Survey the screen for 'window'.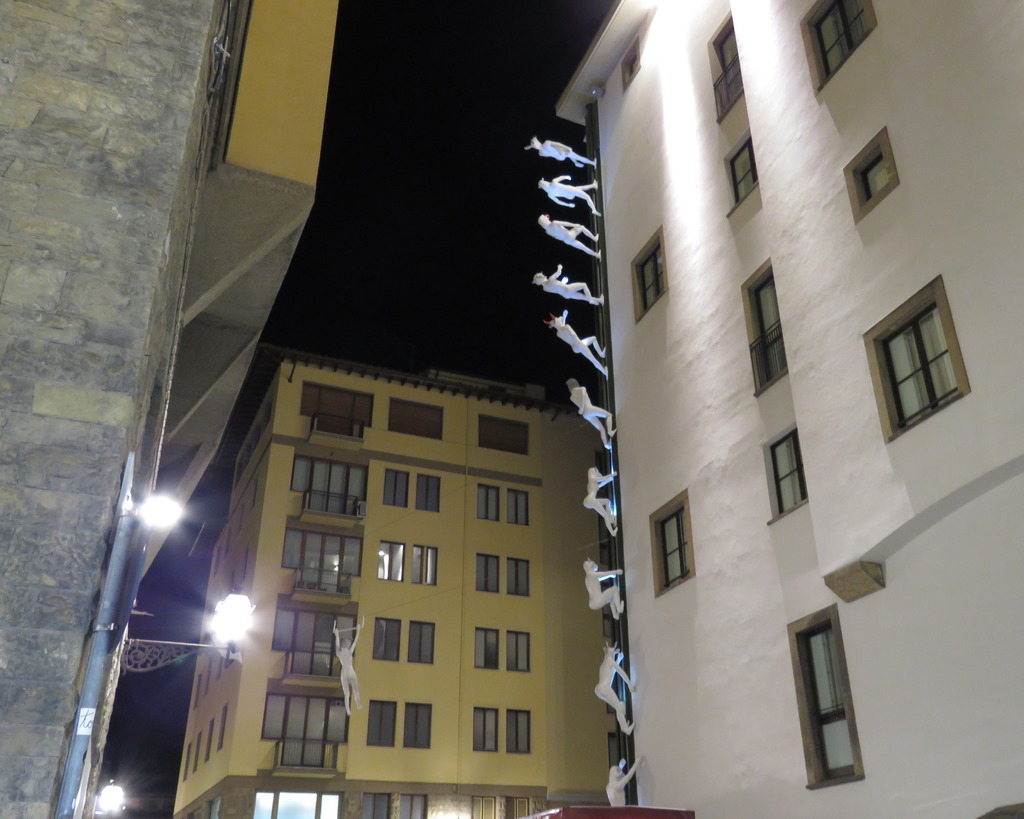
Survey found: (left=470, top=797, right=497, bottom=818).
